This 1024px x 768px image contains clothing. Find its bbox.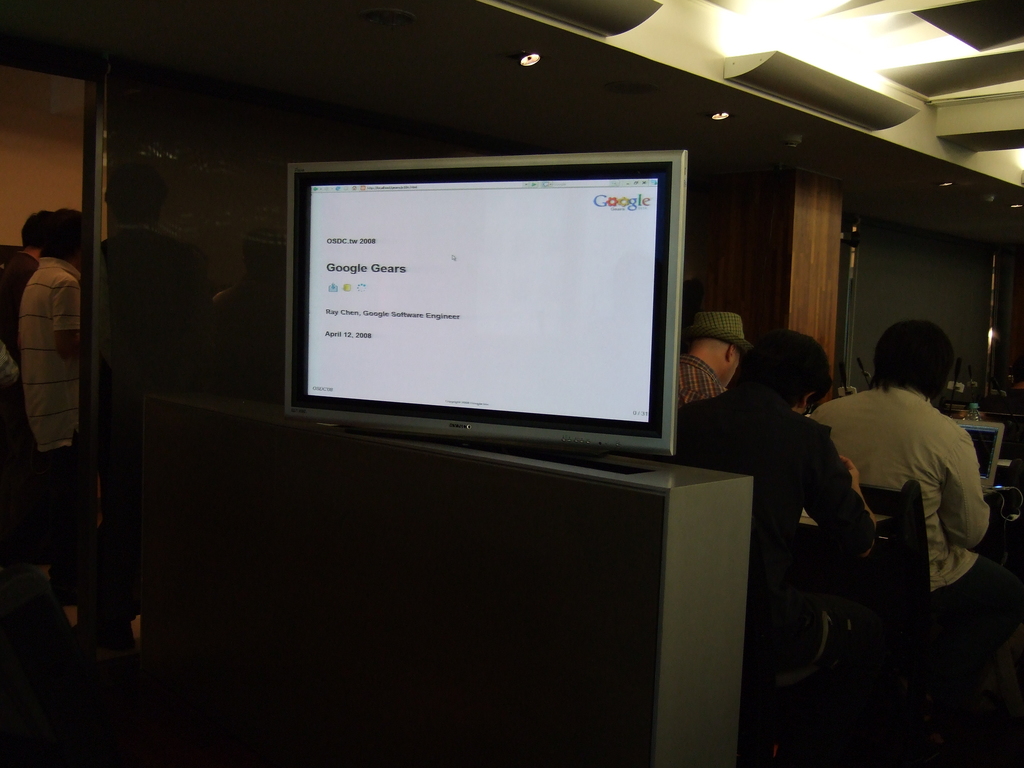
crop(802, 384, 1005, 616).
